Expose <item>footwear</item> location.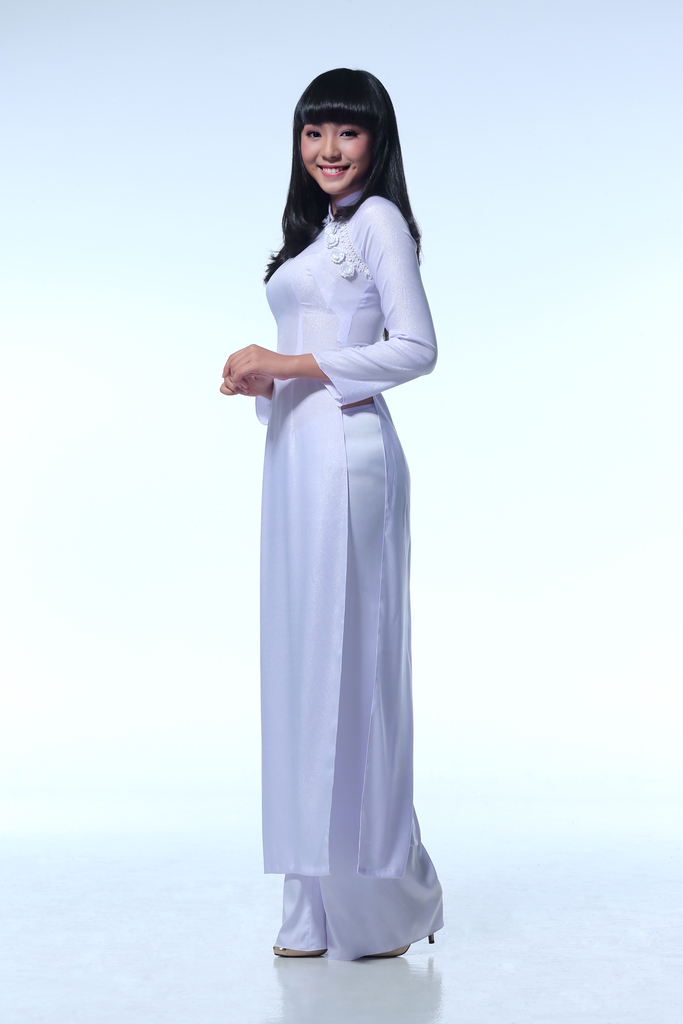
Exposed at x1=274 y1=945 x2=329 y2=961.
